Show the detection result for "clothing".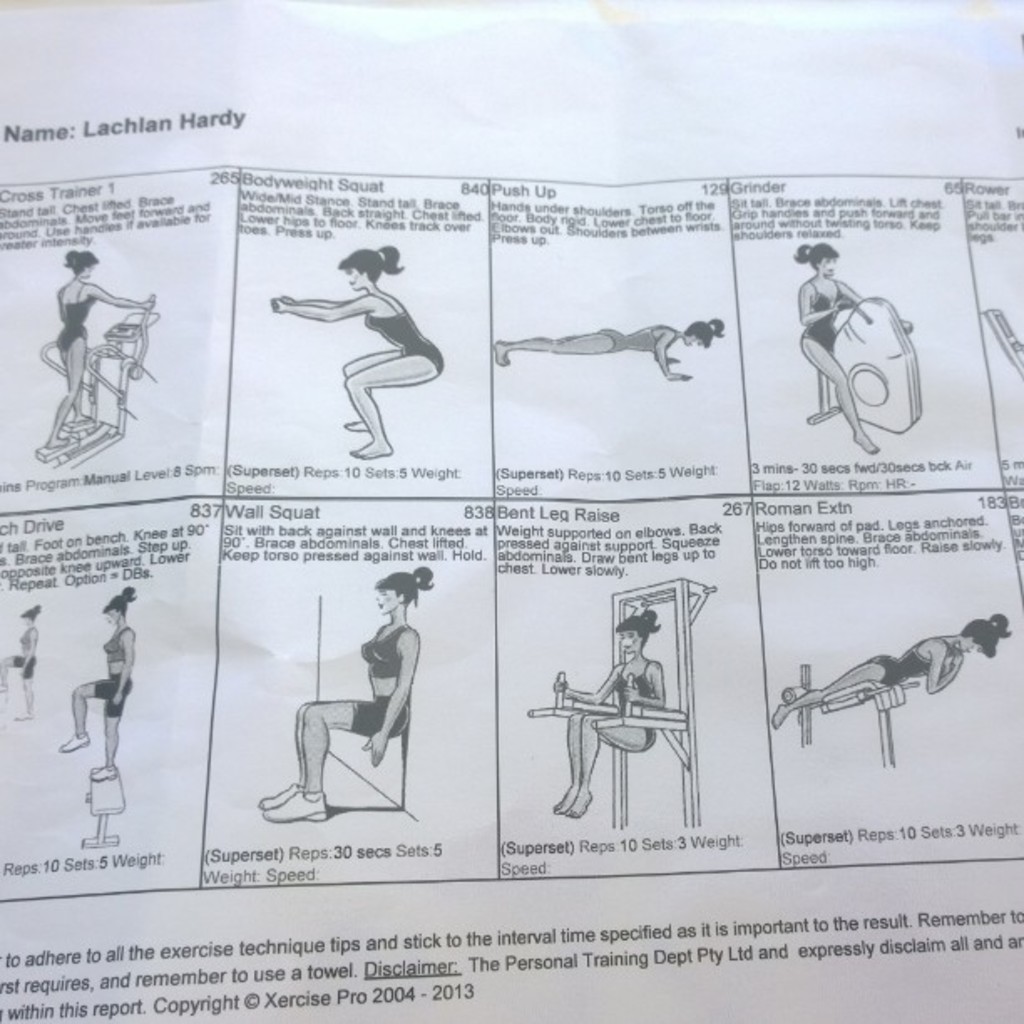
[left=85, top=673, right=131, bottom=704].
